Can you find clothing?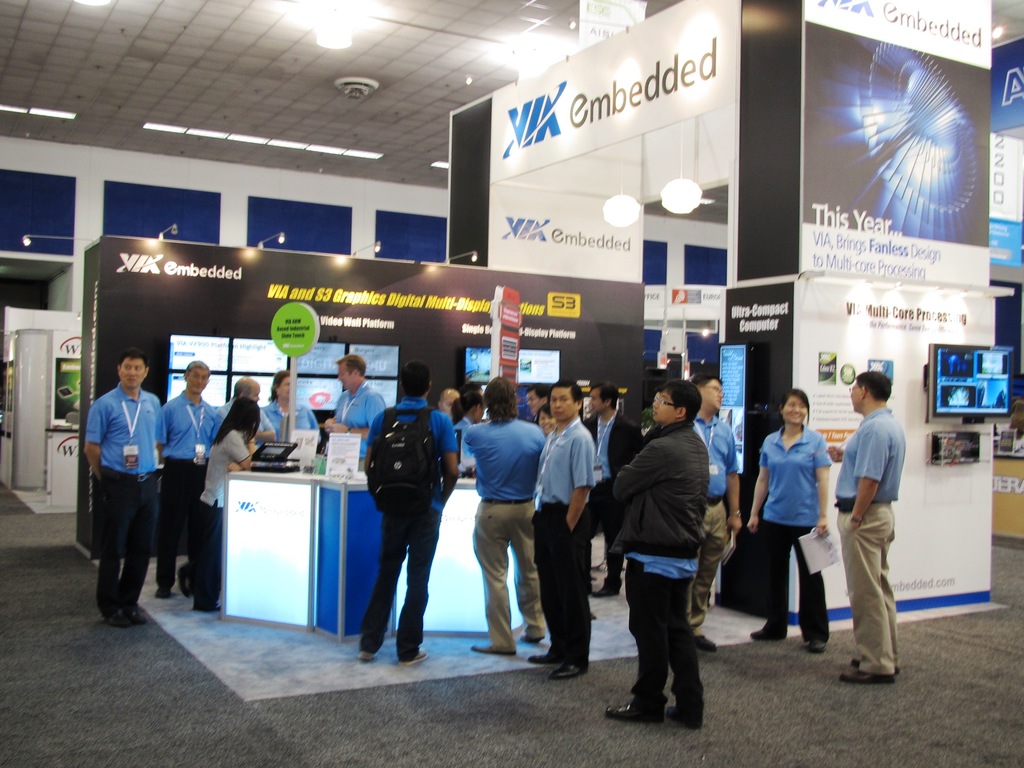
Yes, bounding box: 257 399 319 442.
